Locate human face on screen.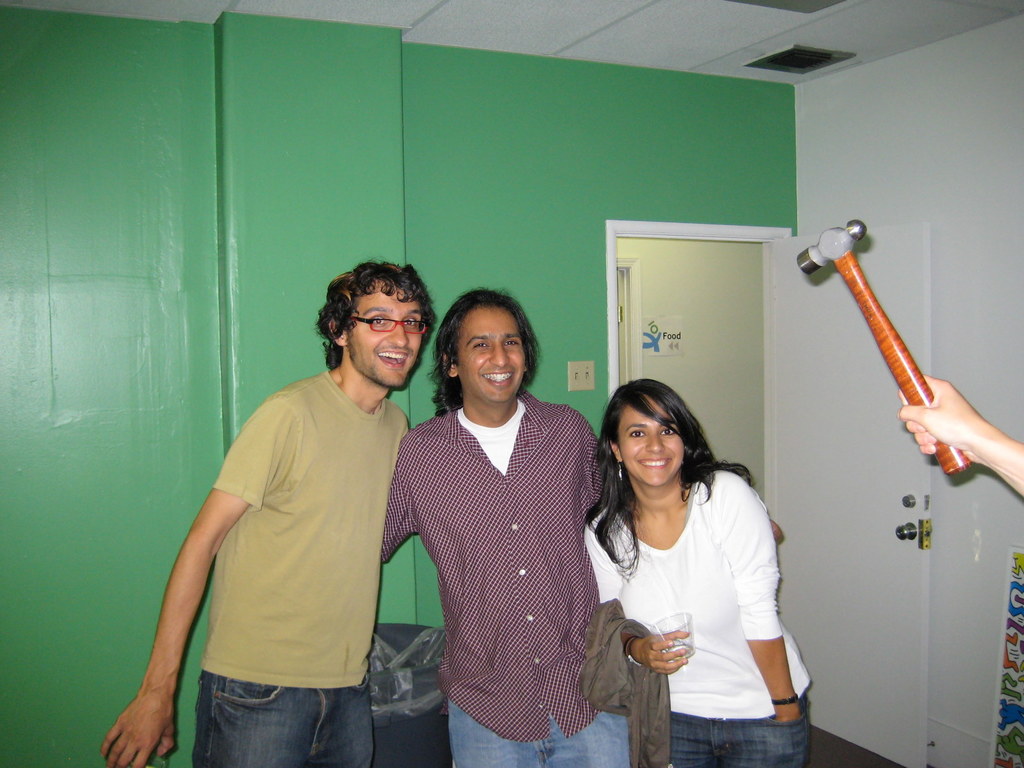
On screen at 347, 281, 421, 387.
